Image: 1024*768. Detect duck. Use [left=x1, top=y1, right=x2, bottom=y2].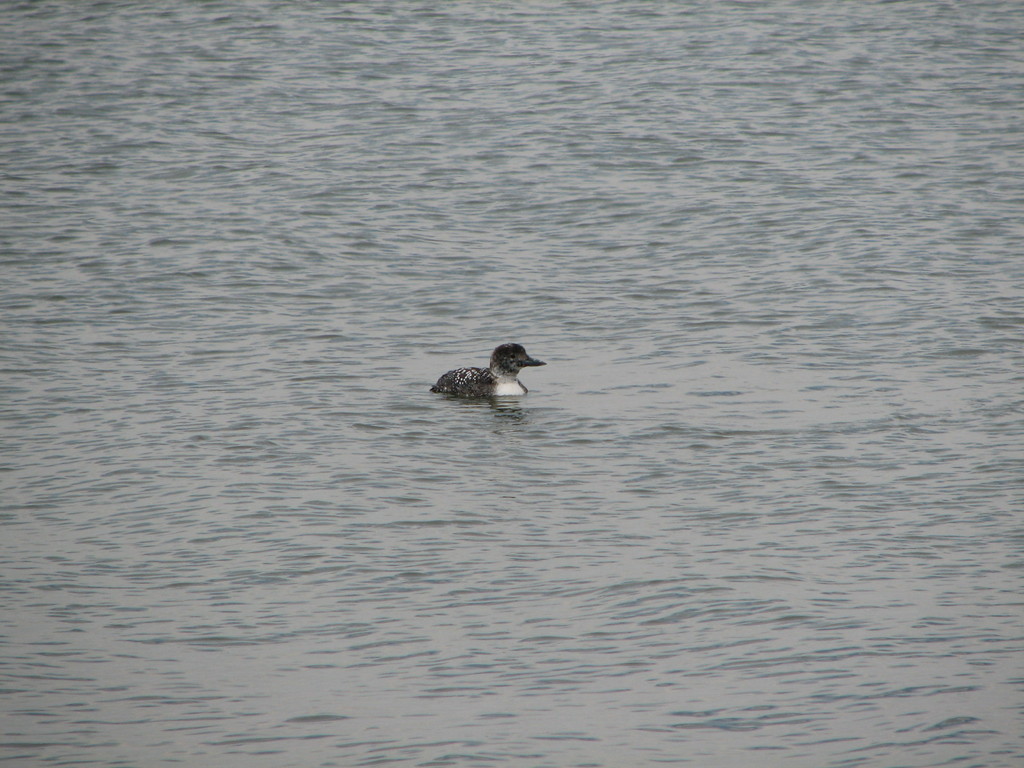
[left=424, top=335, right=536, bottom=405].
